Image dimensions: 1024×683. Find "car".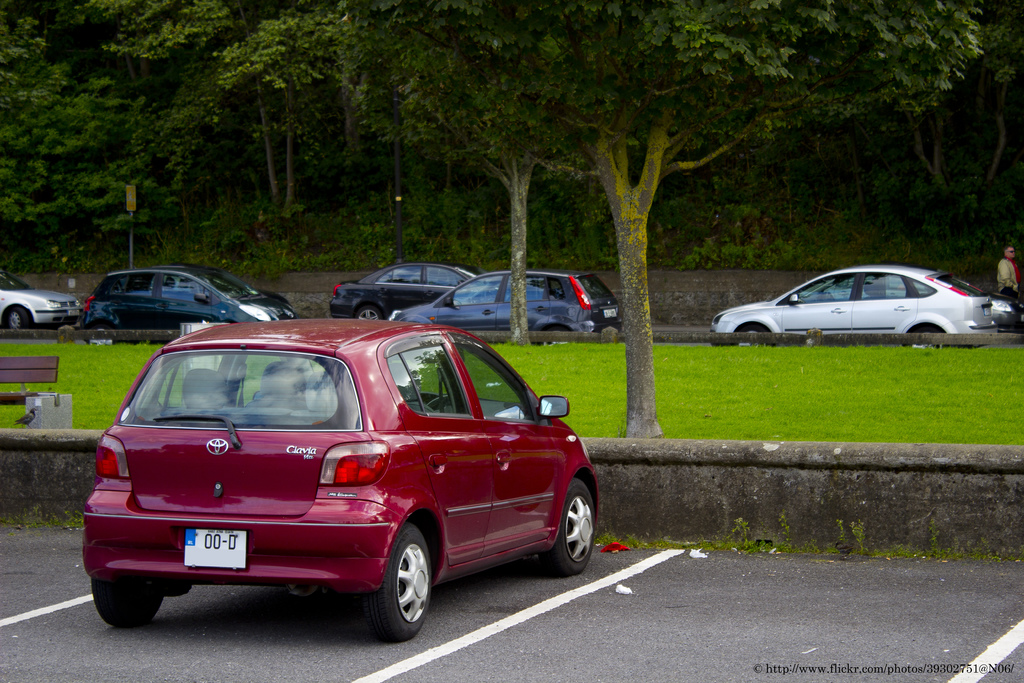
pyautogui.locateOnScreen(0, 264, 83, 331).
